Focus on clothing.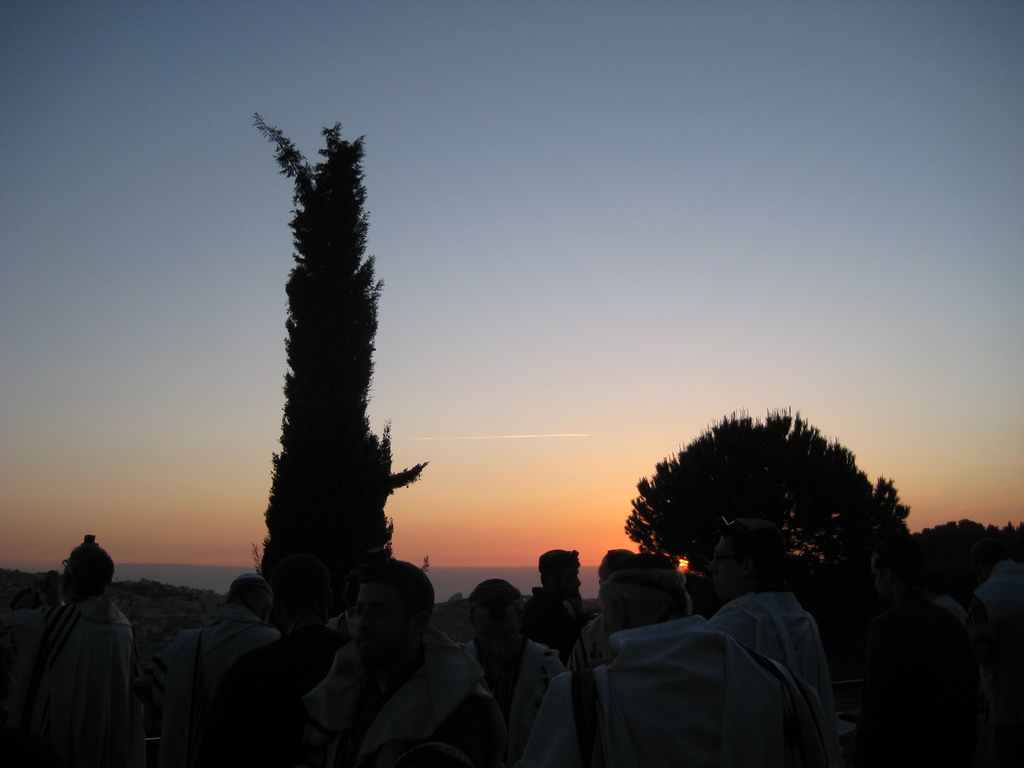
Focused at x1=456, y1=638, x2=566, y2=741.
